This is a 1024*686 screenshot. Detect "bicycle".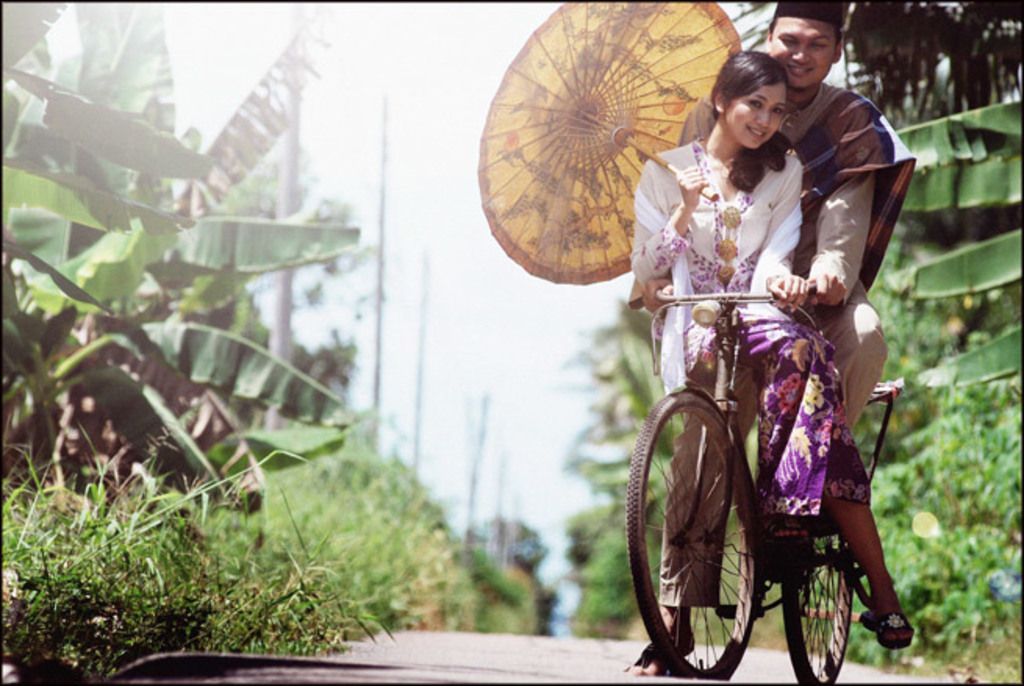
BBox(616, 252, 899, 677).
